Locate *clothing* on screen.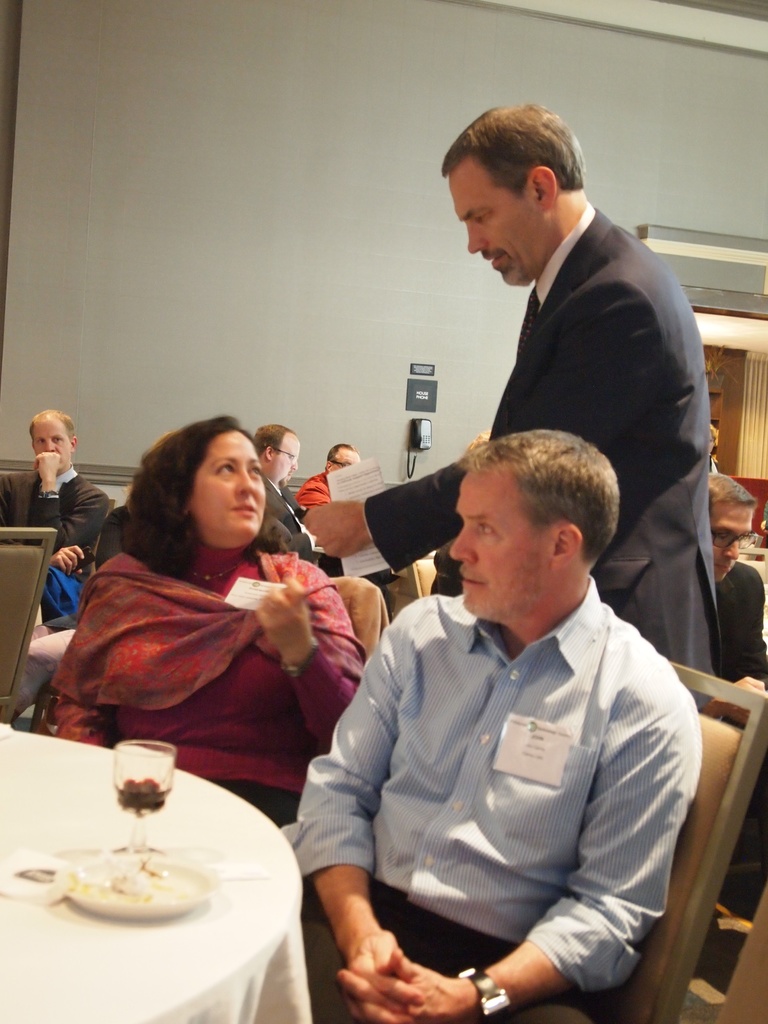
On screen at (x1=363, y1=206, x2=722, y2=676).
